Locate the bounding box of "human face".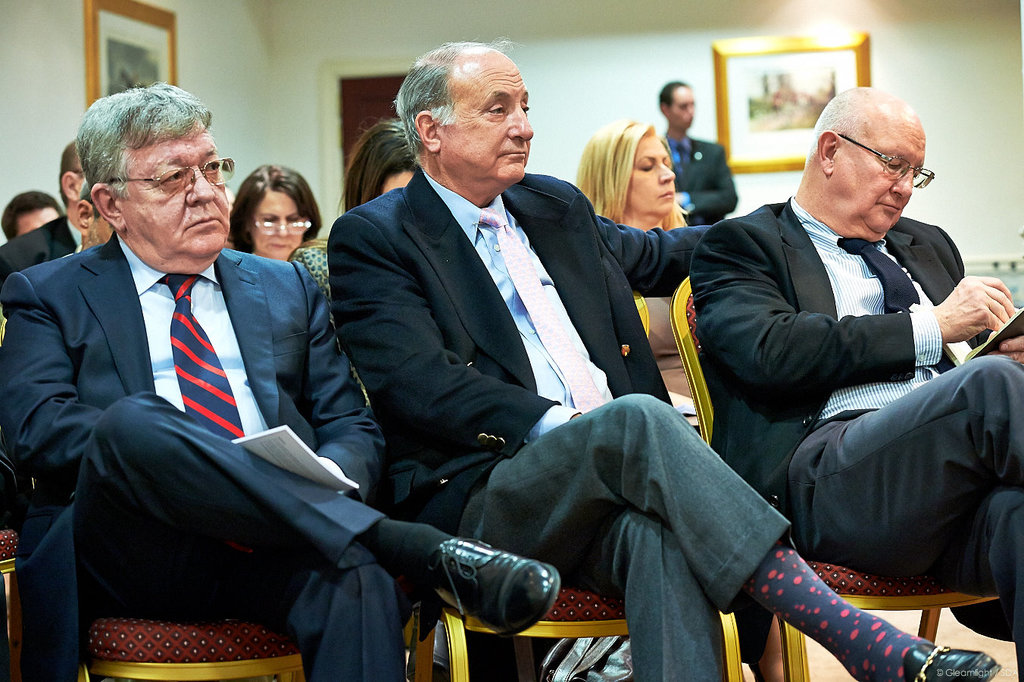
Bounding box: [x1=444, y1=52, x2=535, y2=186].
